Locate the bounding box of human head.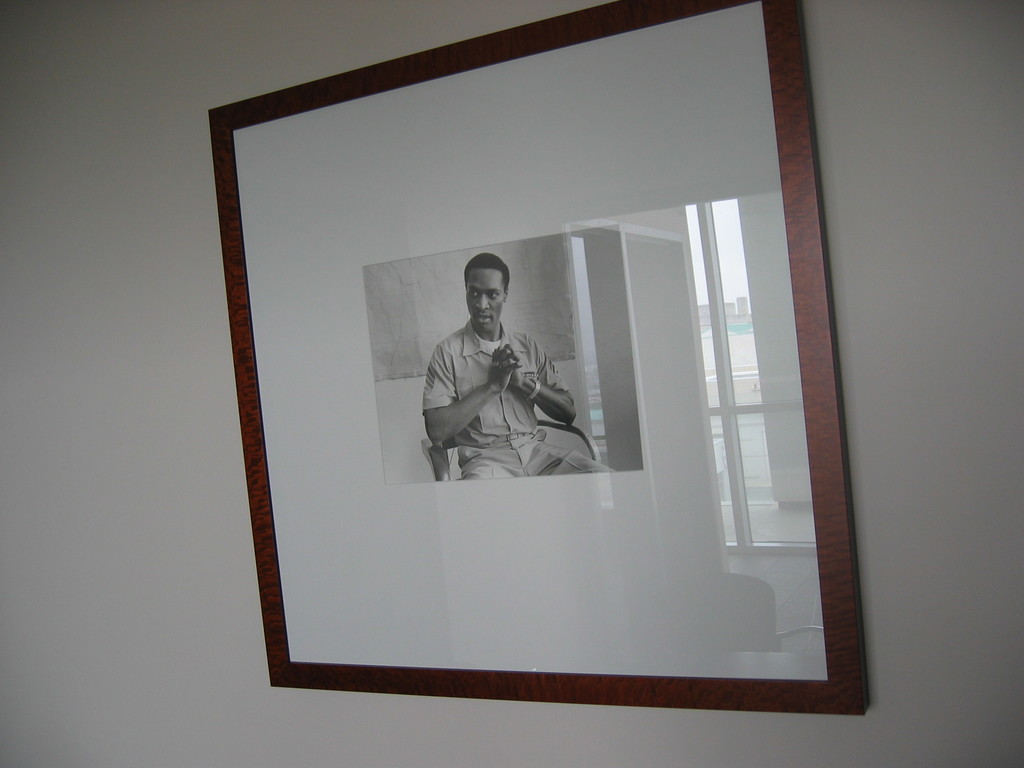
Bounding box: (462,251,508,331).
